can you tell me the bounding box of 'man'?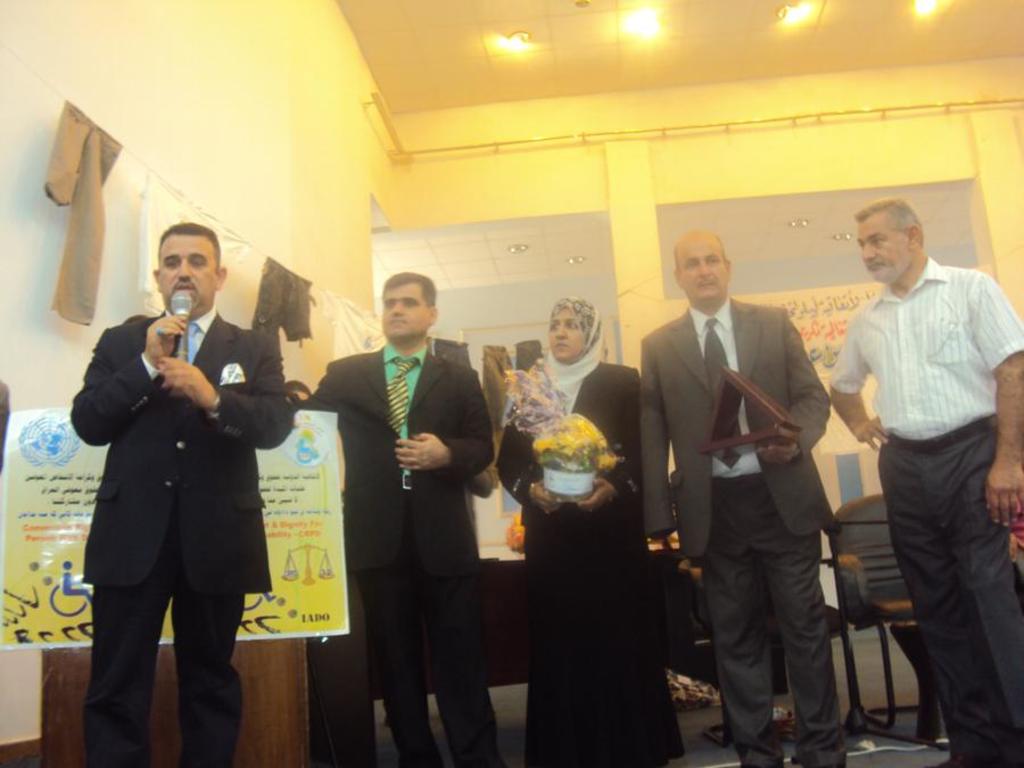
bbox=(61, 221, 290, 767).
